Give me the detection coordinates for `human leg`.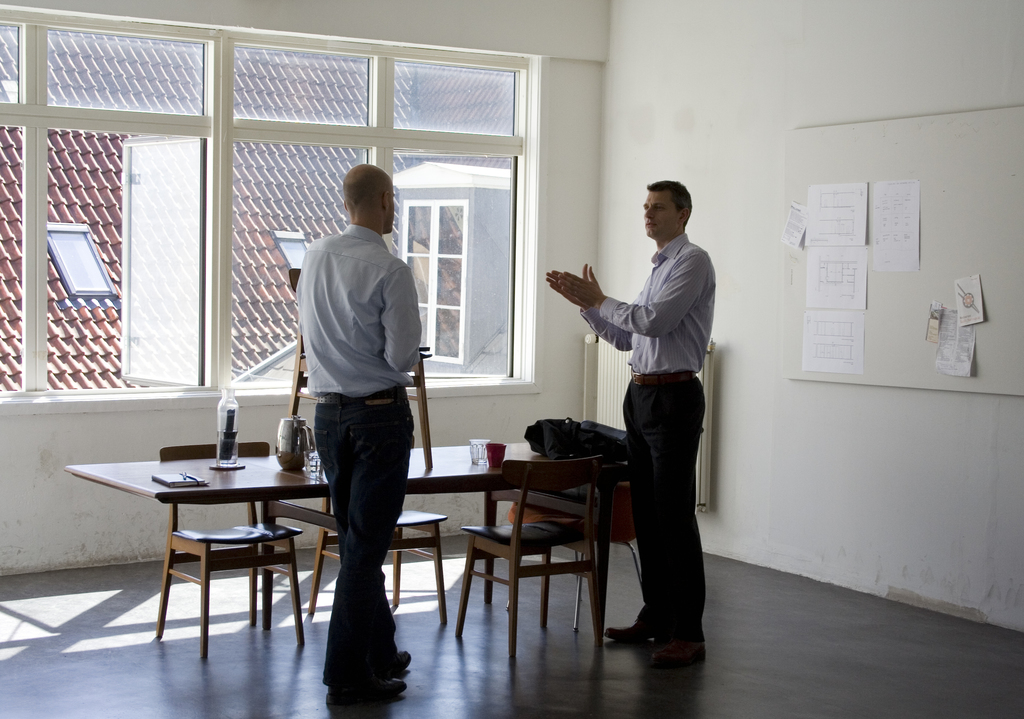
locate(606, 389, 657, 647).
